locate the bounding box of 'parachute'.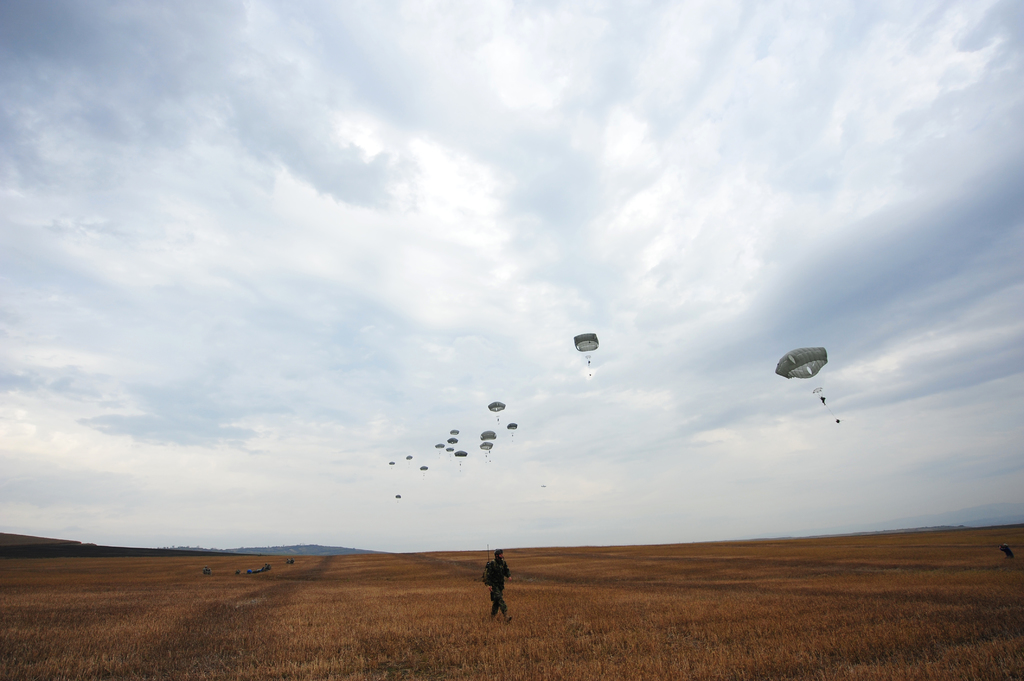
Bounding box: [776, 351, 833, 425].
